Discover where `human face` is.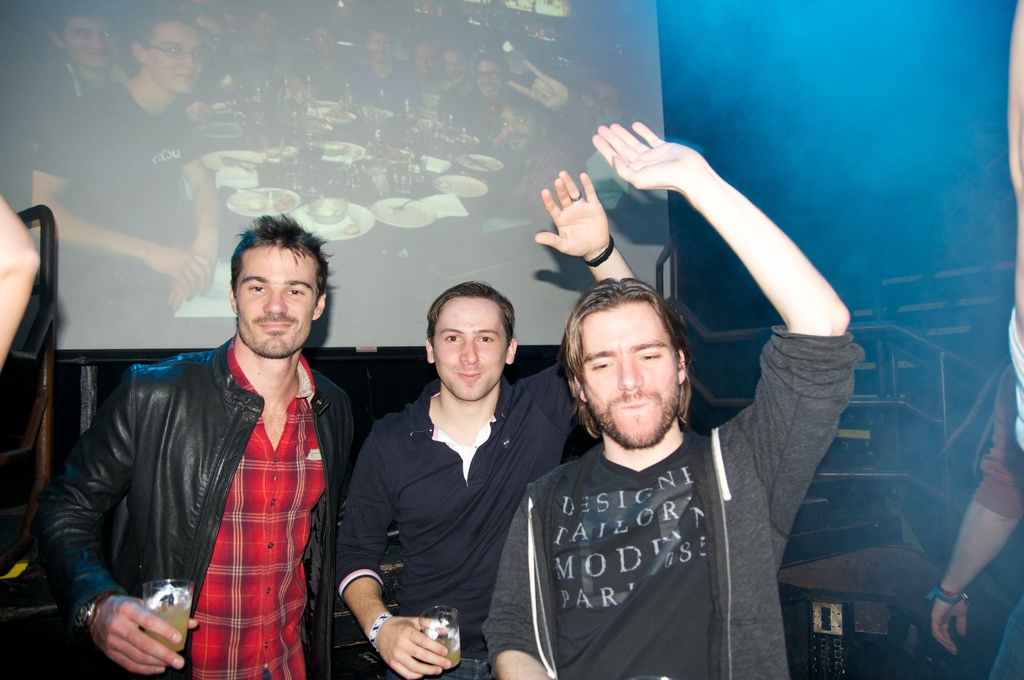
Discovered at left=237, top=247, right=316, bottom=359.
